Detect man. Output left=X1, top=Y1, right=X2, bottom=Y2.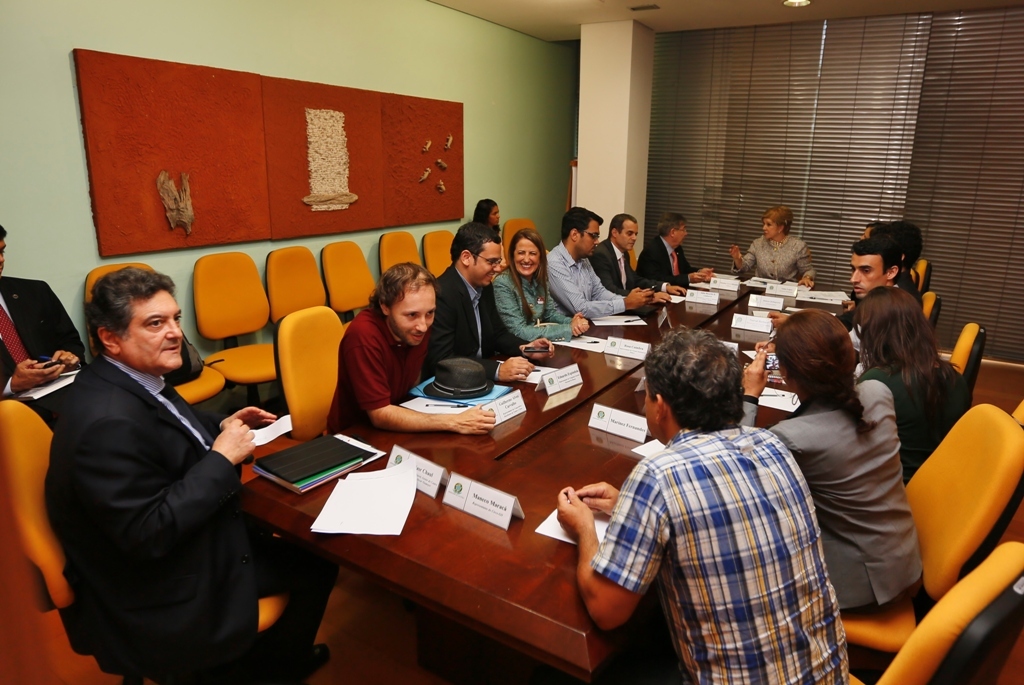
left=546, top=206, right=655, bottom=321.
